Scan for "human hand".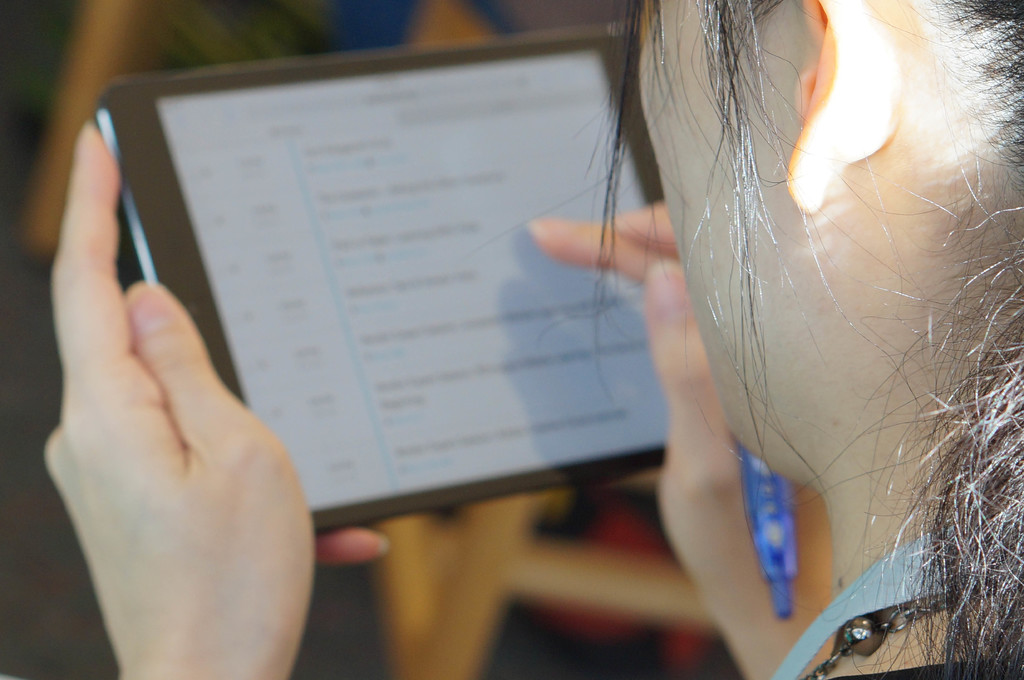
Scan result: l=49, t=249, r=329, b=679.
